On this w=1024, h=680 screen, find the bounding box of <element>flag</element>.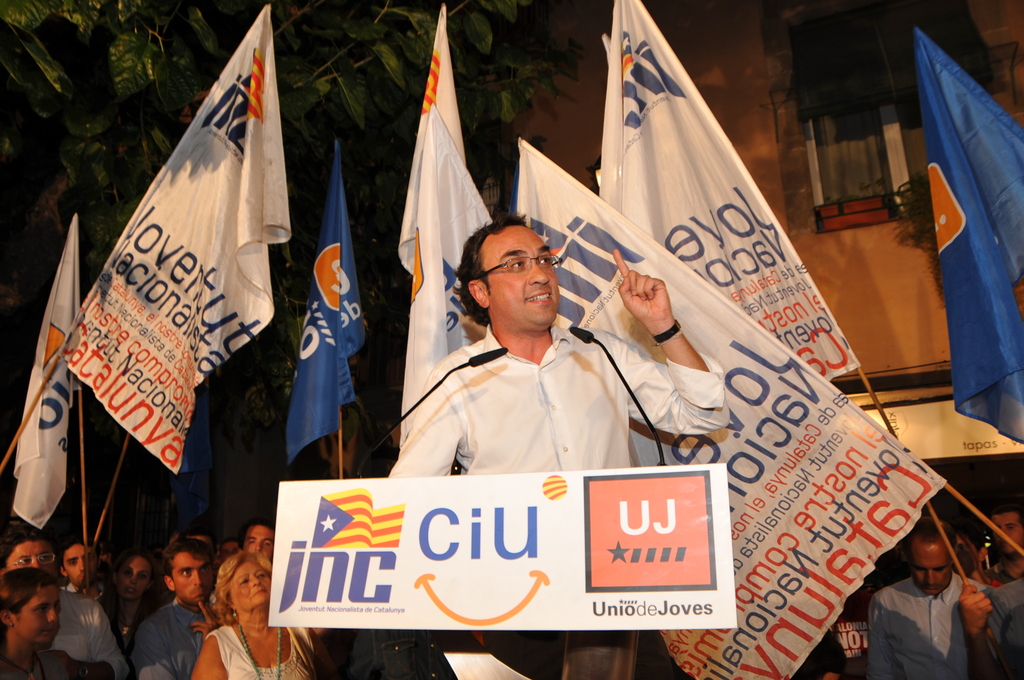
Bounding box: 50, 12, 294, 579.
